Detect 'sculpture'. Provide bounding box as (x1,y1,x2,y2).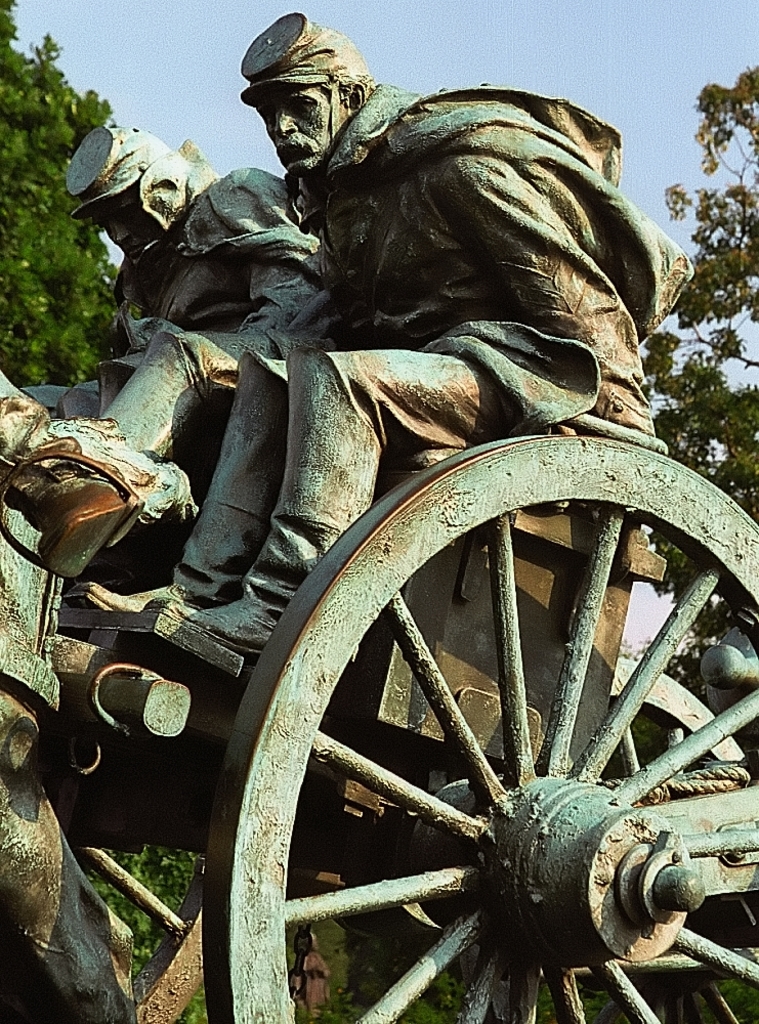
(53,5,703,660).
